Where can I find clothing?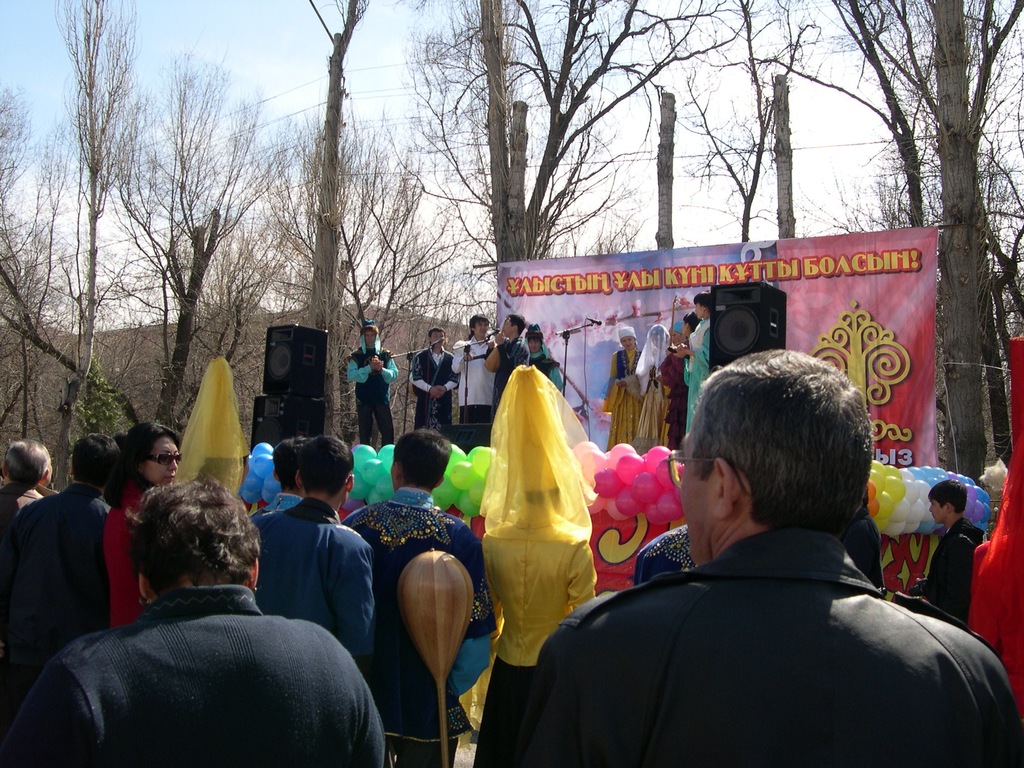
You can find it at <bbox>97, 490, 158, 634</bbox>.
